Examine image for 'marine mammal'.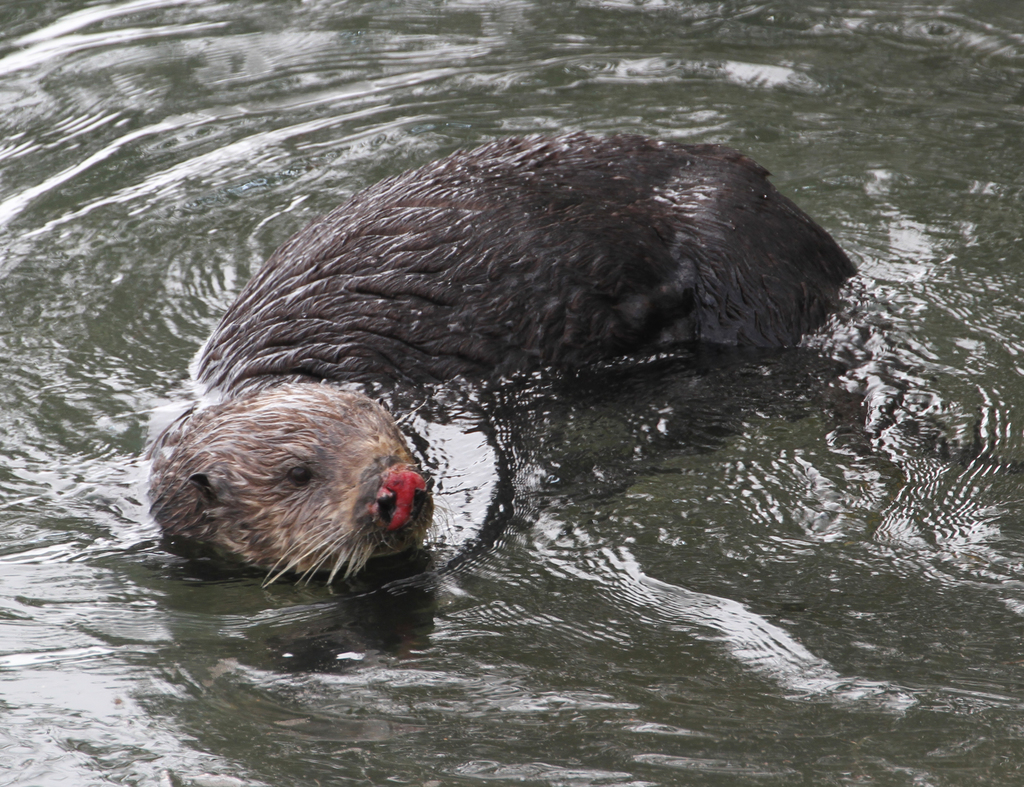
Examination result: select_region(147, 118, 870, 489).
